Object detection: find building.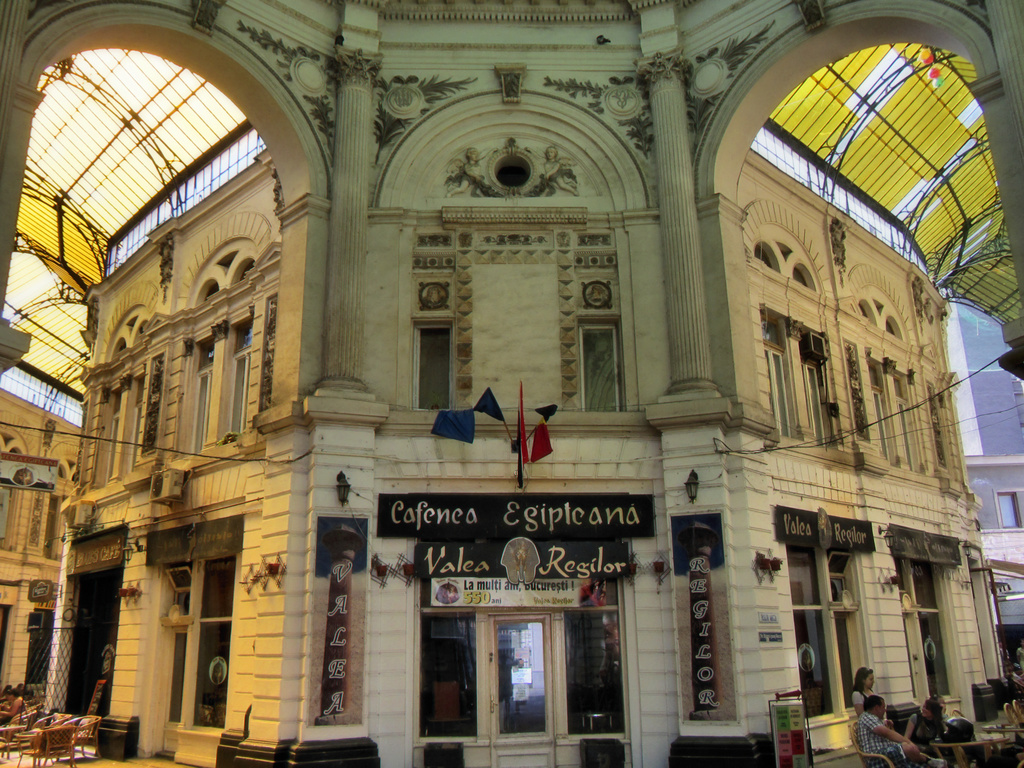
bbox=(0, 0, 1023, 767).
